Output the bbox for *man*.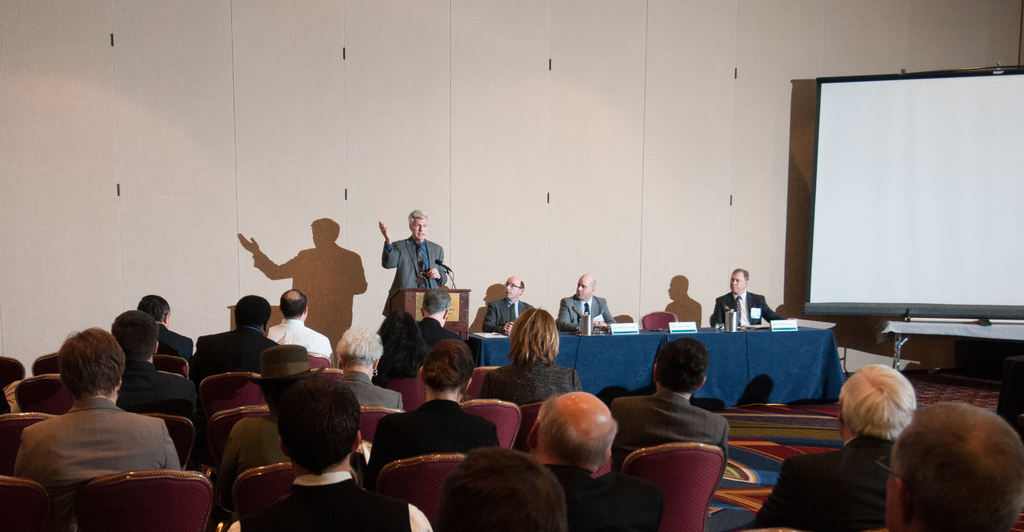
{"left": 266, "top": 288, "right": 336, "bottom": 367}.
